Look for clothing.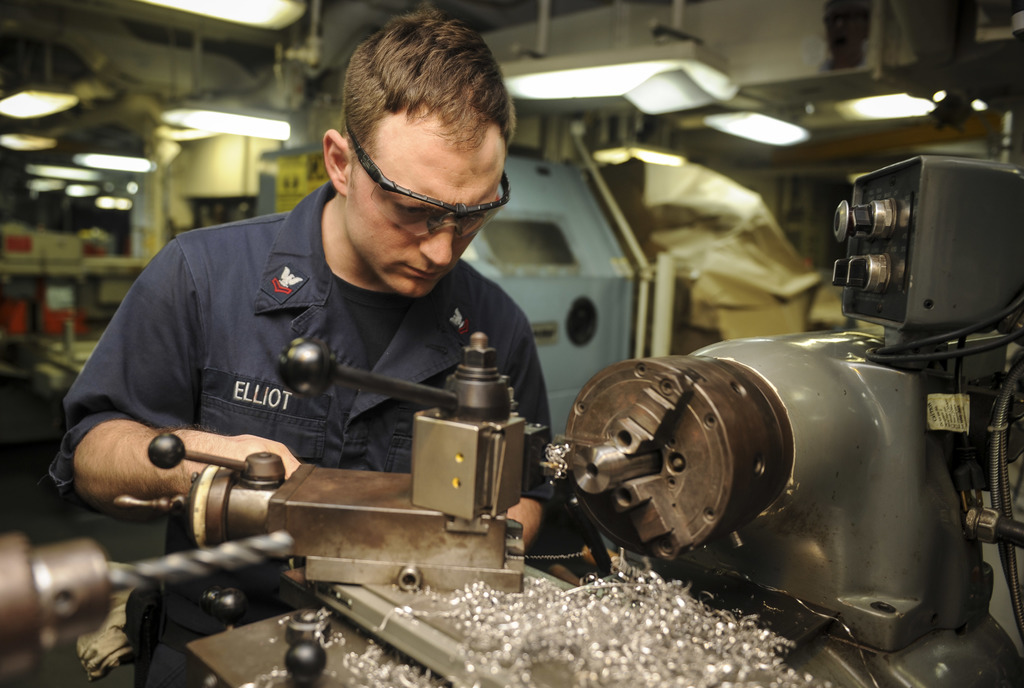
Found: (37, 179, 546, 687).
